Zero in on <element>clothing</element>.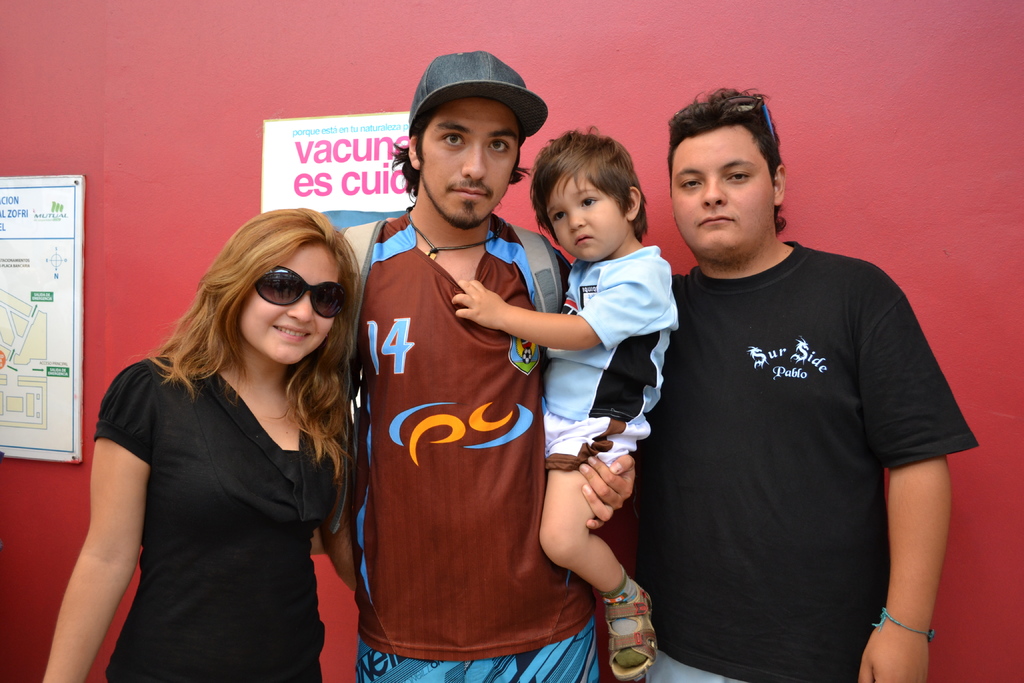
Zeroed in: 541,244,678,477.
